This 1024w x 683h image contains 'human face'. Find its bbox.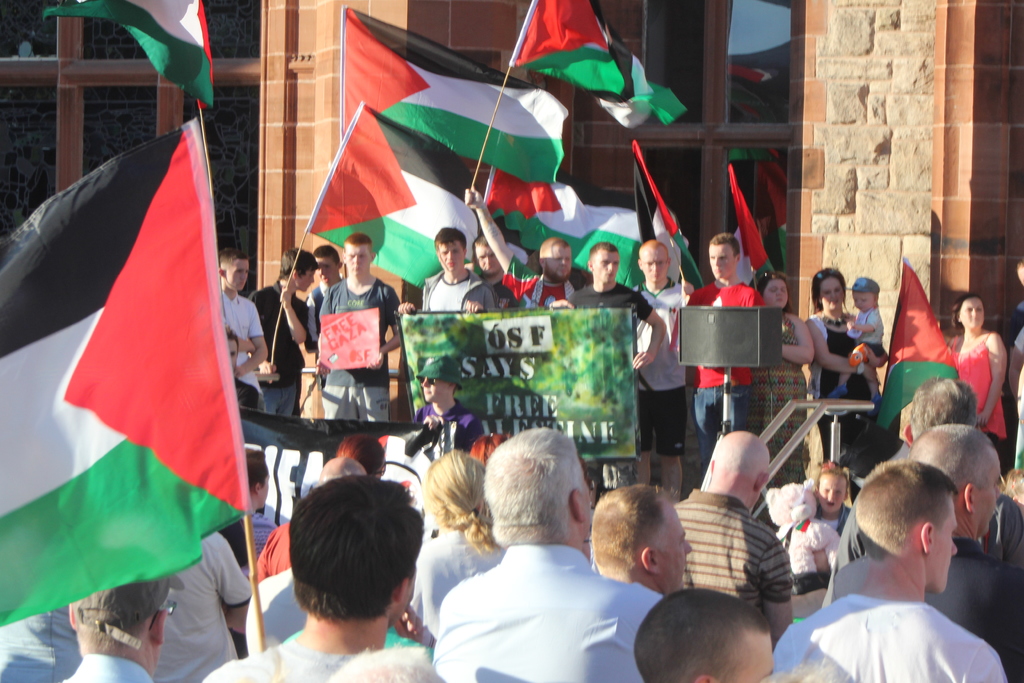
BBox(435, 238, 464, 274).
